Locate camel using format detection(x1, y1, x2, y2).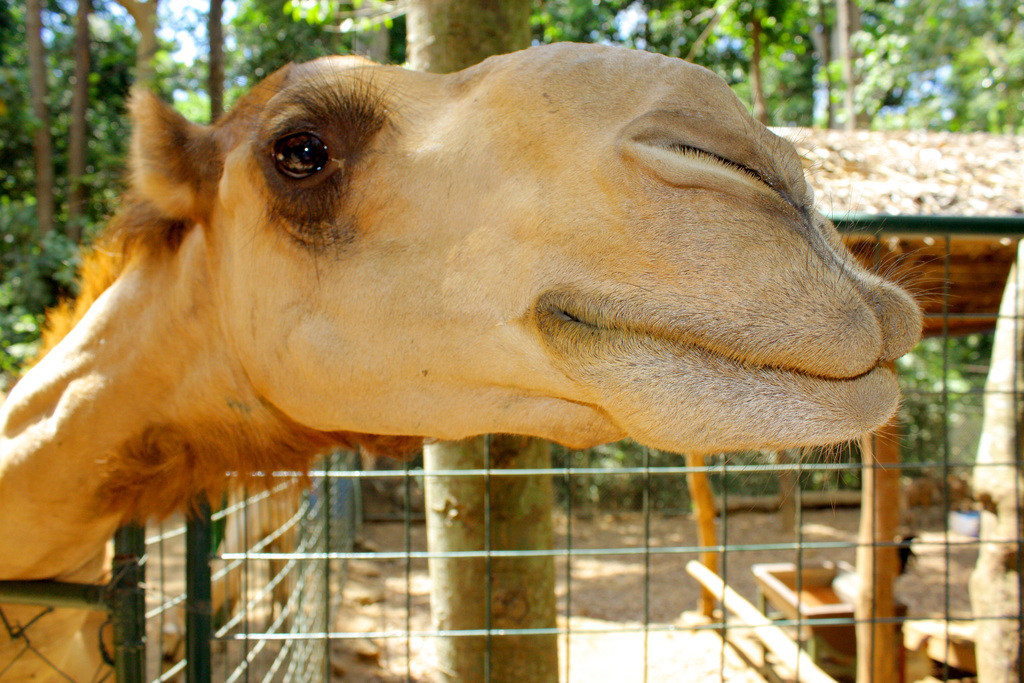
detection(0, 29, 964, 682).
